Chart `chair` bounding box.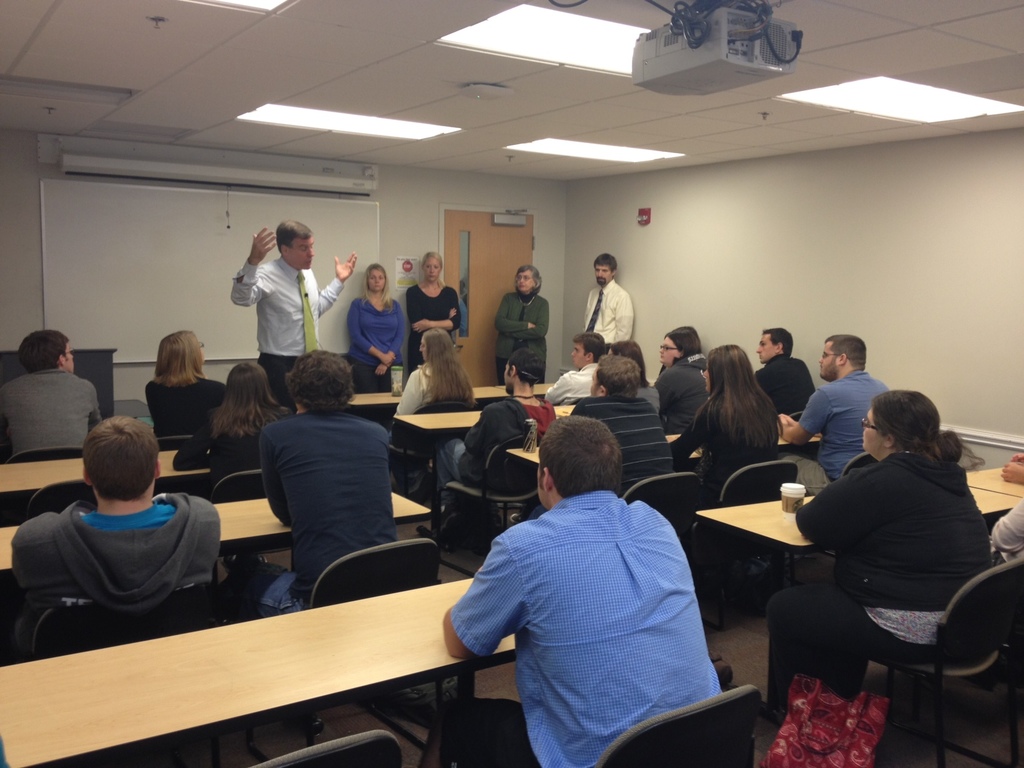
Charted: 22 476 108 518.
